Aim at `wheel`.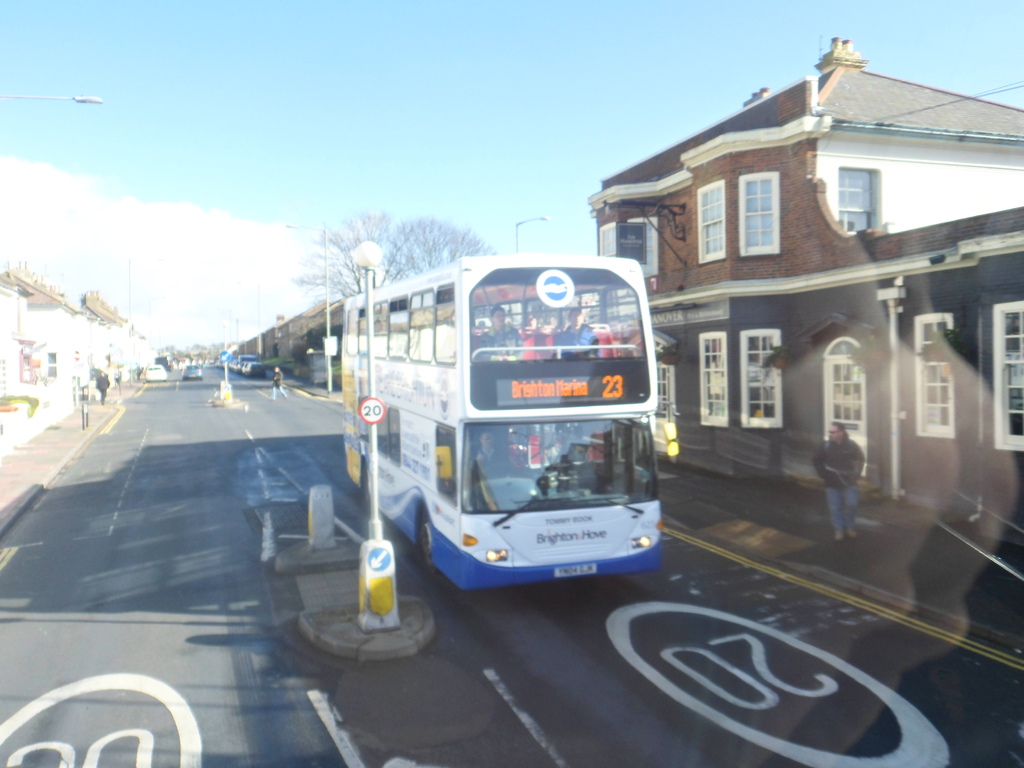
Aimed at (356,458,377,497).
